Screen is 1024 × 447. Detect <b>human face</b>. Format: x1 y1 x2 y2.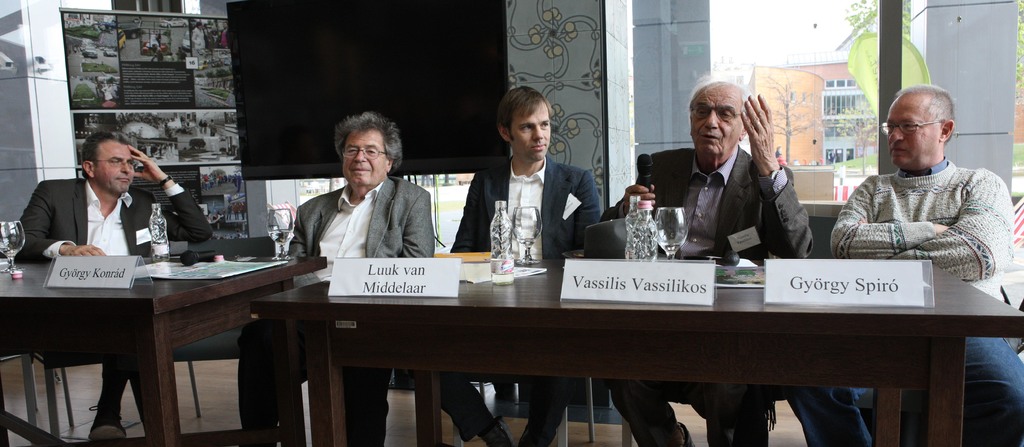
888 97 934 167.
